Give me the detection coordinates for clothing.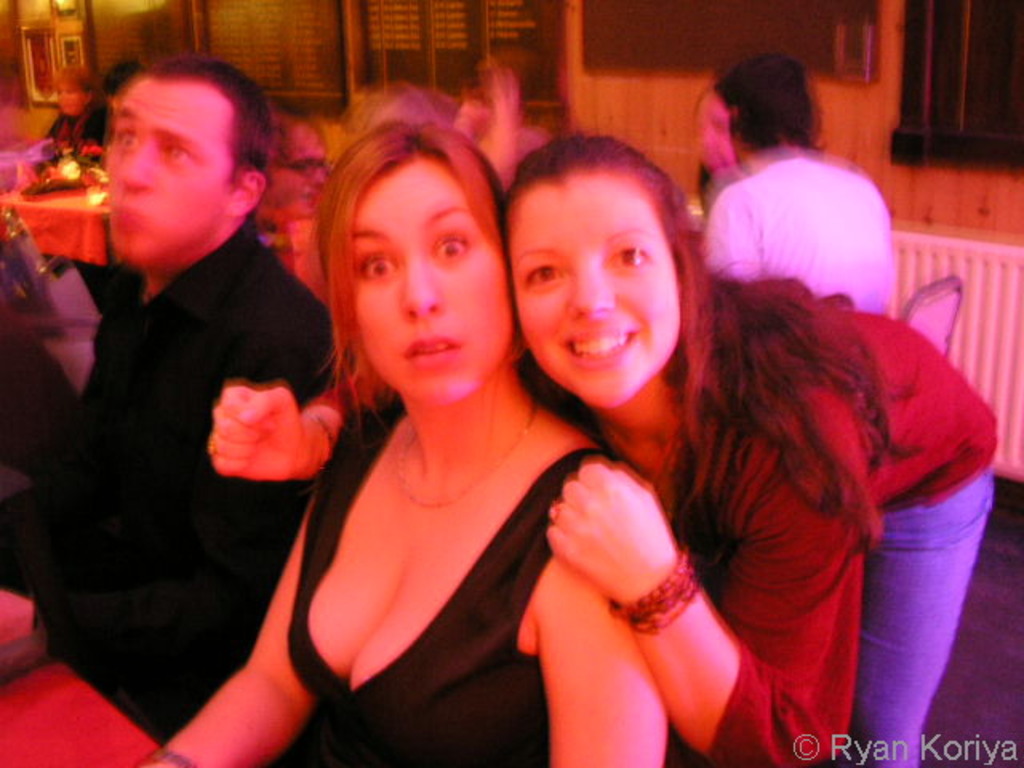
(x1=267, y1=386, x2=629, y2=766).
